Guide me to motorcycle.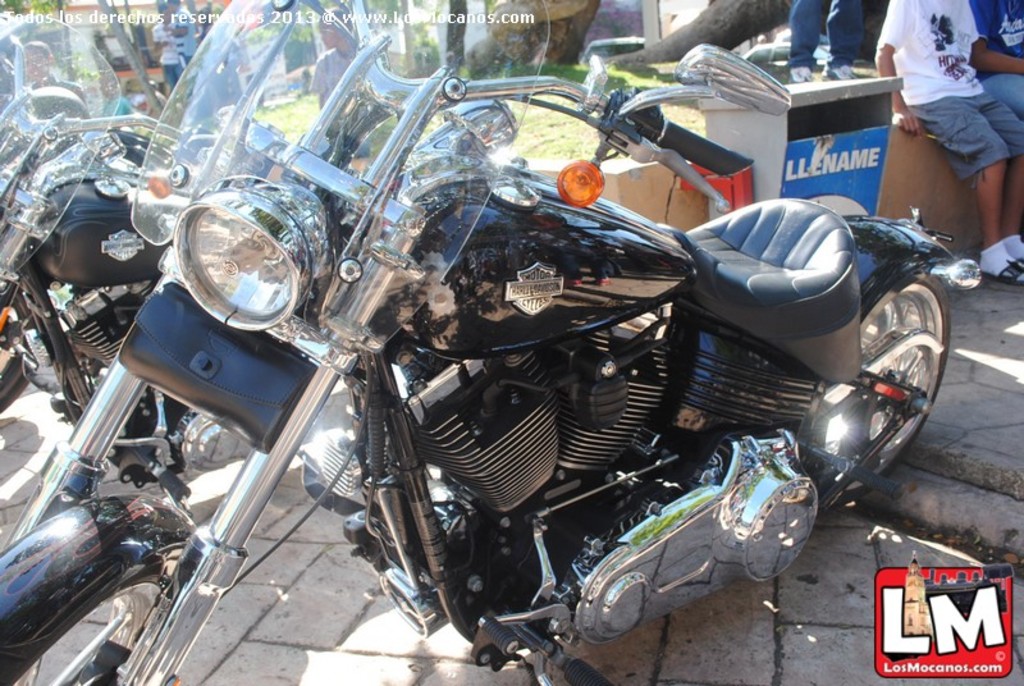
Guidance: (0,0,983,685).
